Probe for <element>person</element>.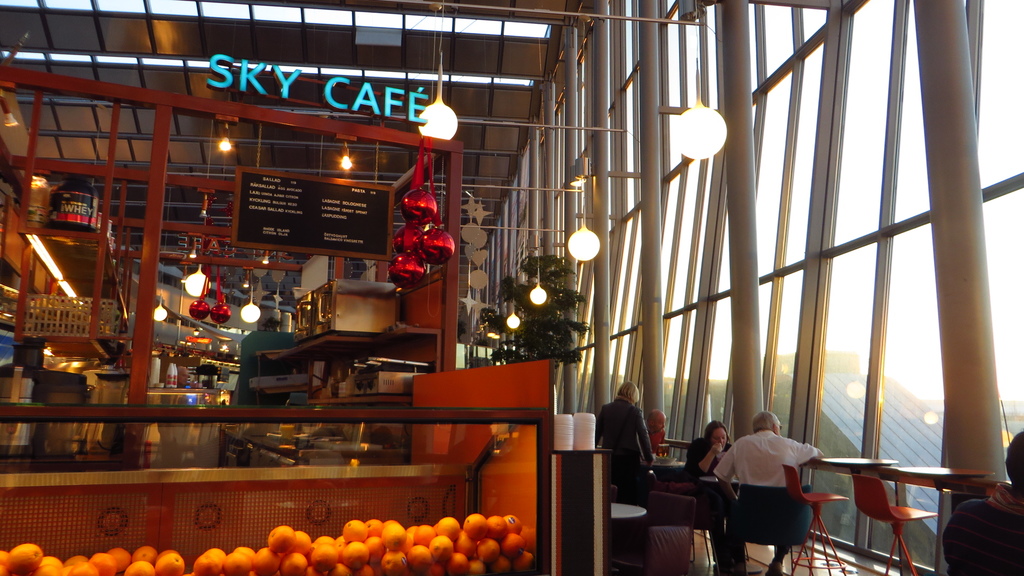
Probe result: {"x1": 589, "y1": 380, "x2": 661, "y2": 506}.
